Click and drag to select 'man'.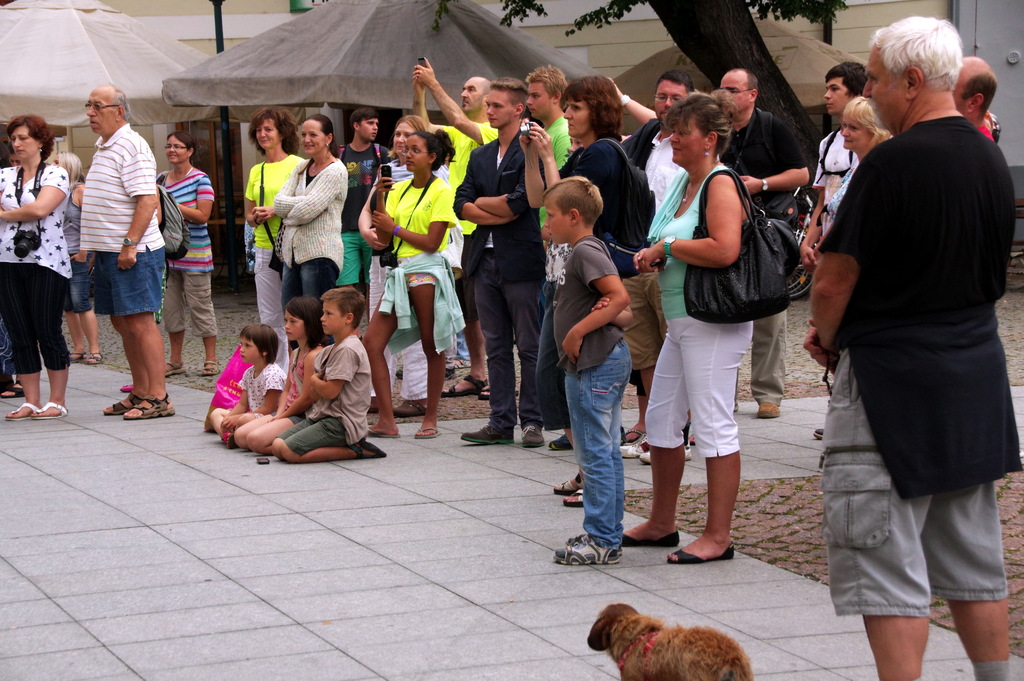
Selection: BBox(717, 67, 812, 419).
